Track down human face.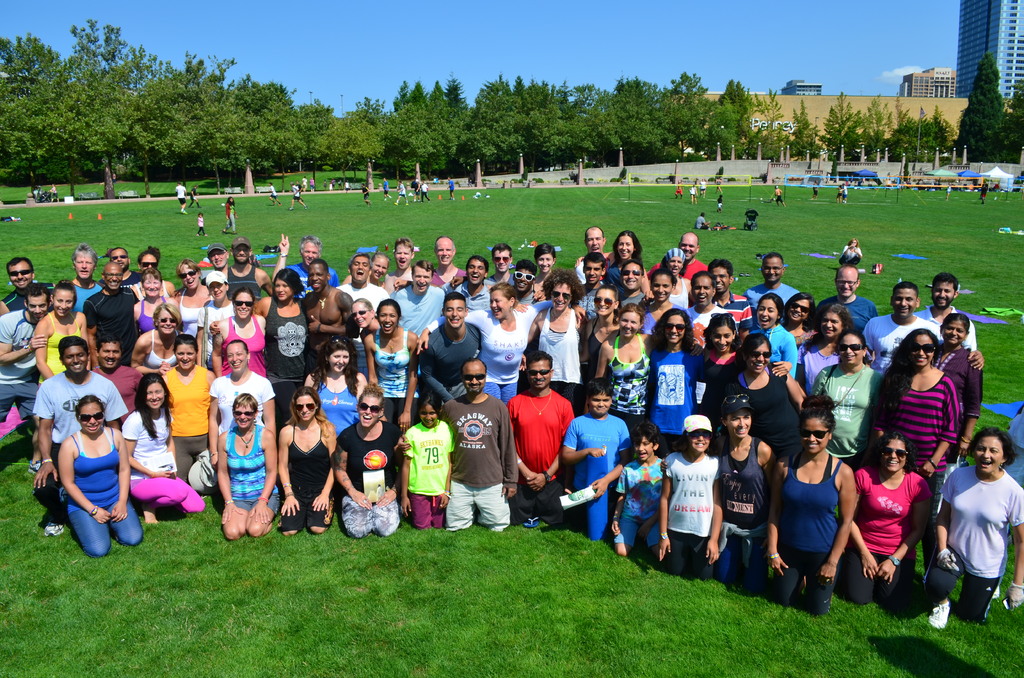
Tracked to BBox(804, 419, 829, 454).
